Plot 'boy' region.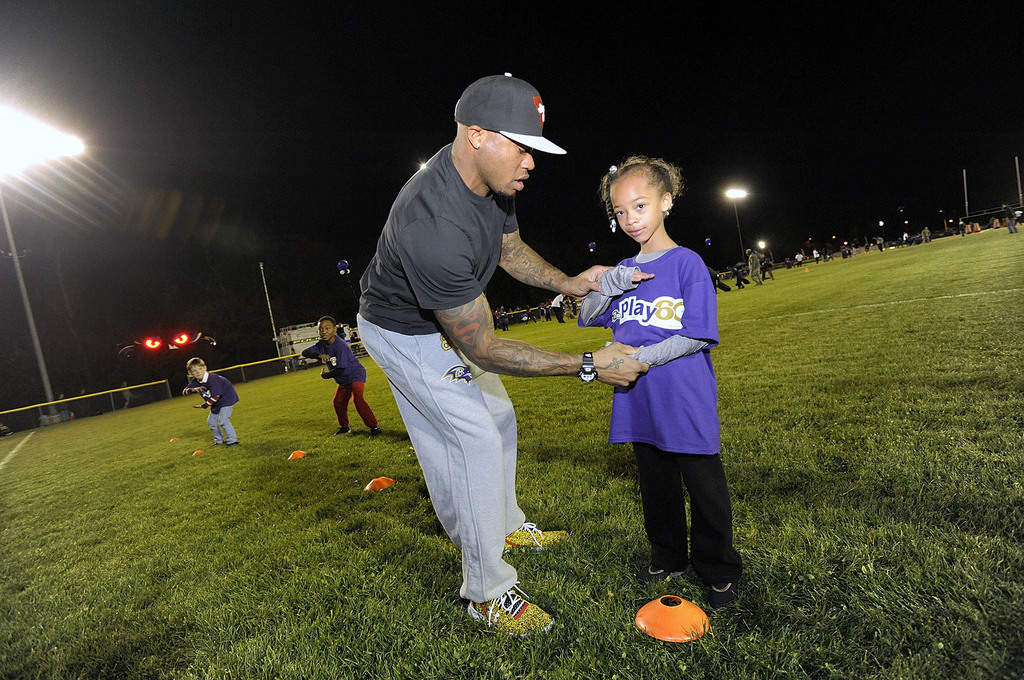
Plotted at locate(180, 355, 239, 449).
